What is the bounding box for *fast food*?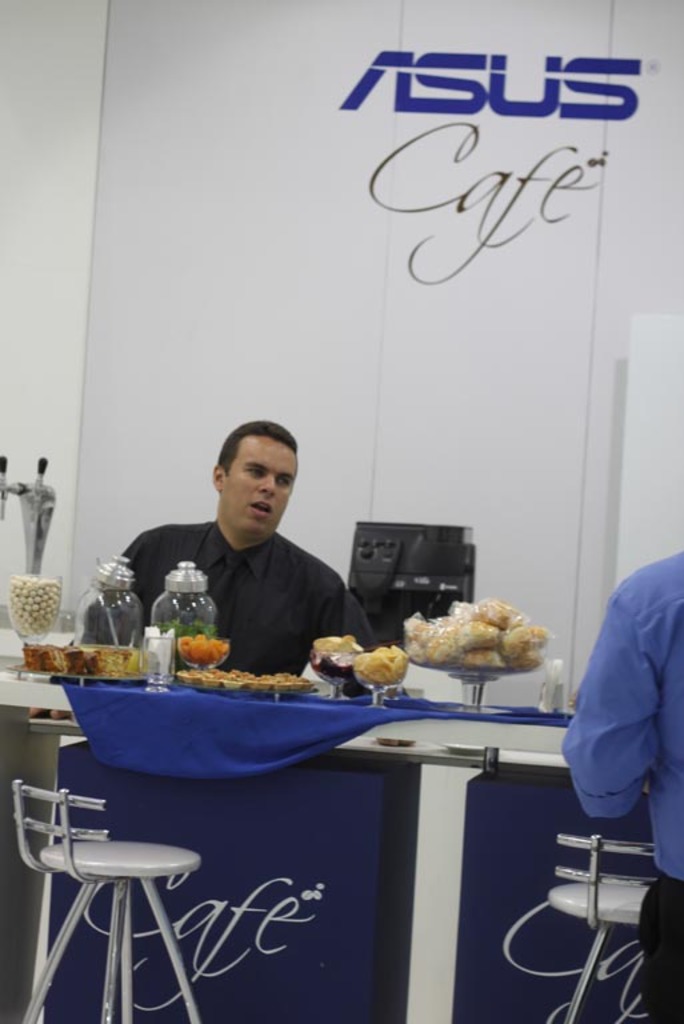
(left=315, top=636, right=361, bottom=664).
